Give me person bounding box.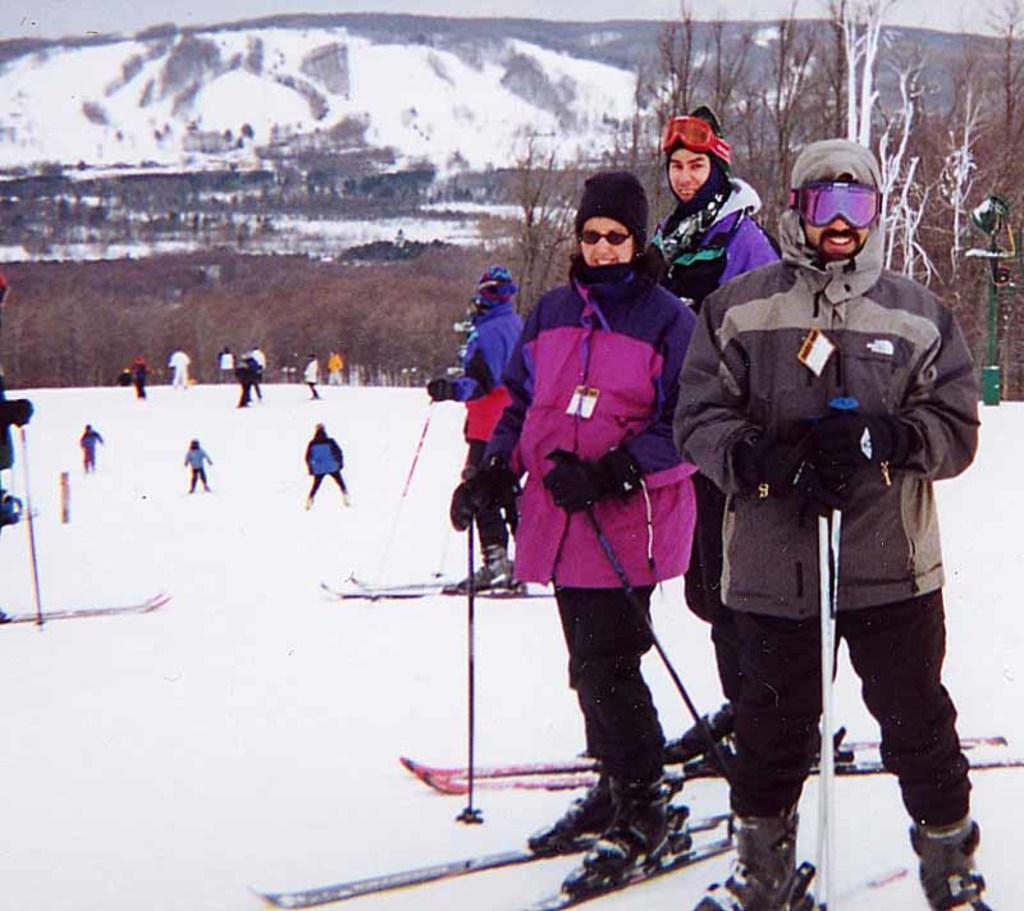
(82,425,101,468).
